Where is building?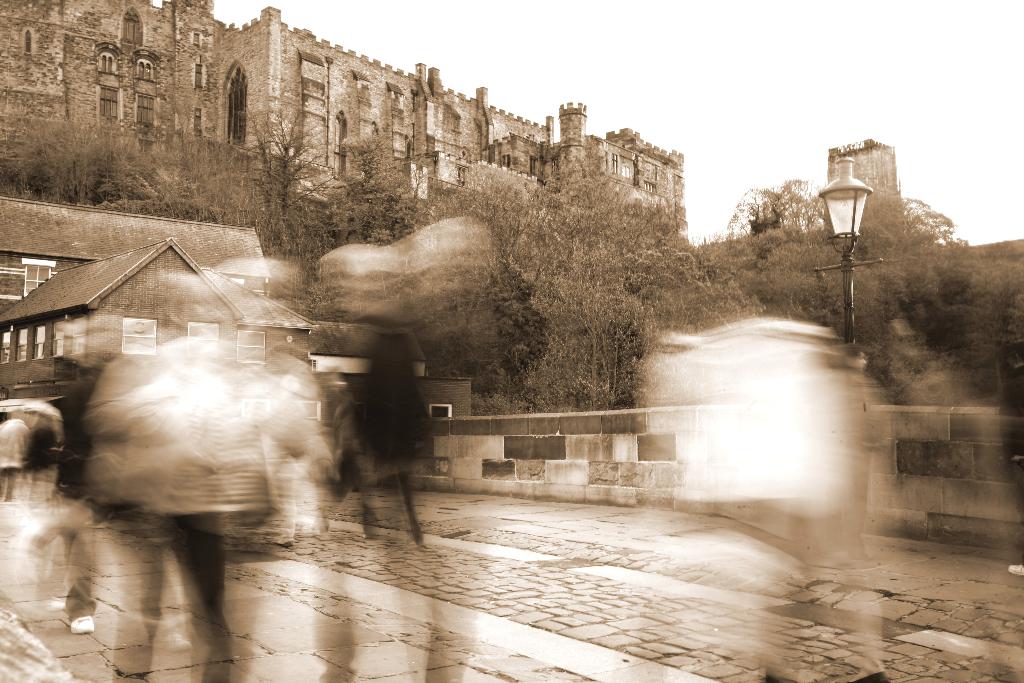
bbox=(0, 0, 689, 250).
